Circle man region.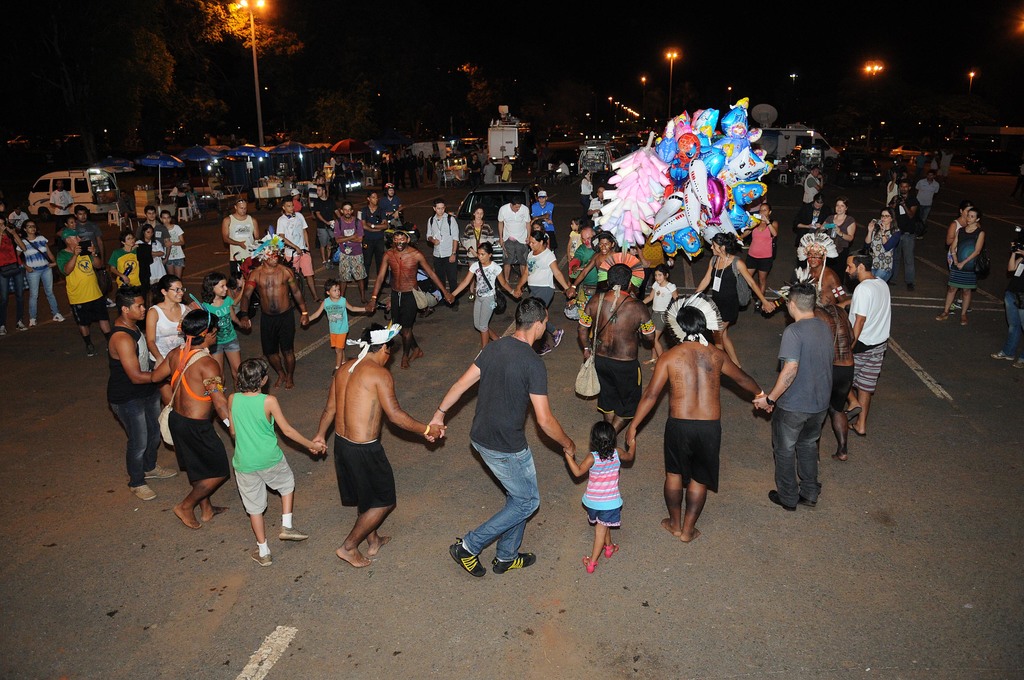
Region: x1=570 y1=228 x2=598 y2=311.
